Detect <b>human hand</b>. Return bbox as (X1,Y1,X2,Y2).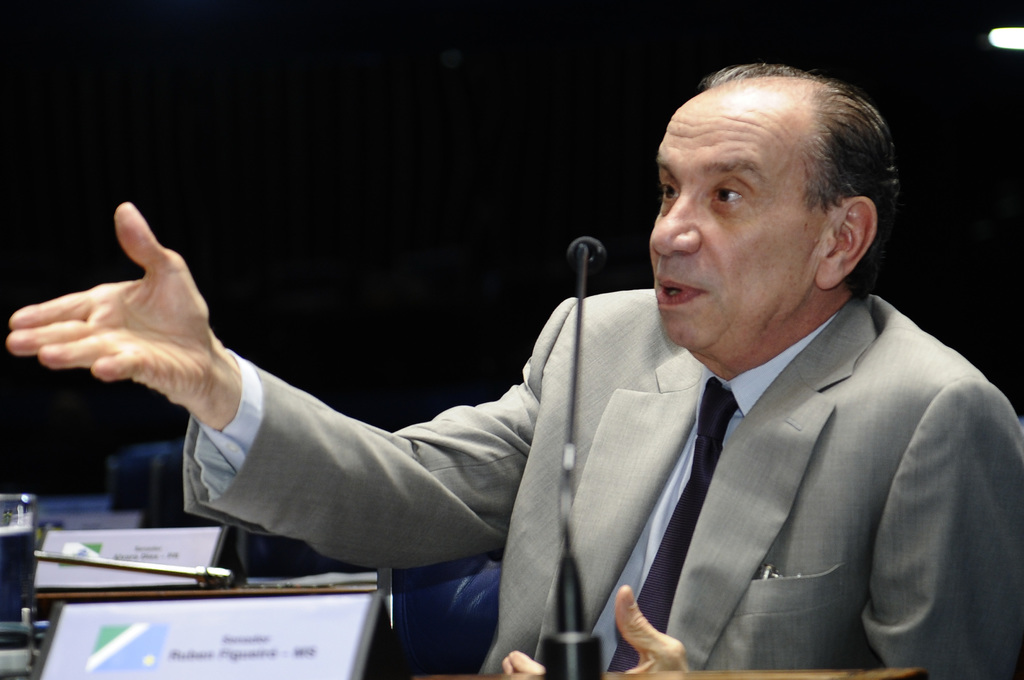
(4,199,223,408).
